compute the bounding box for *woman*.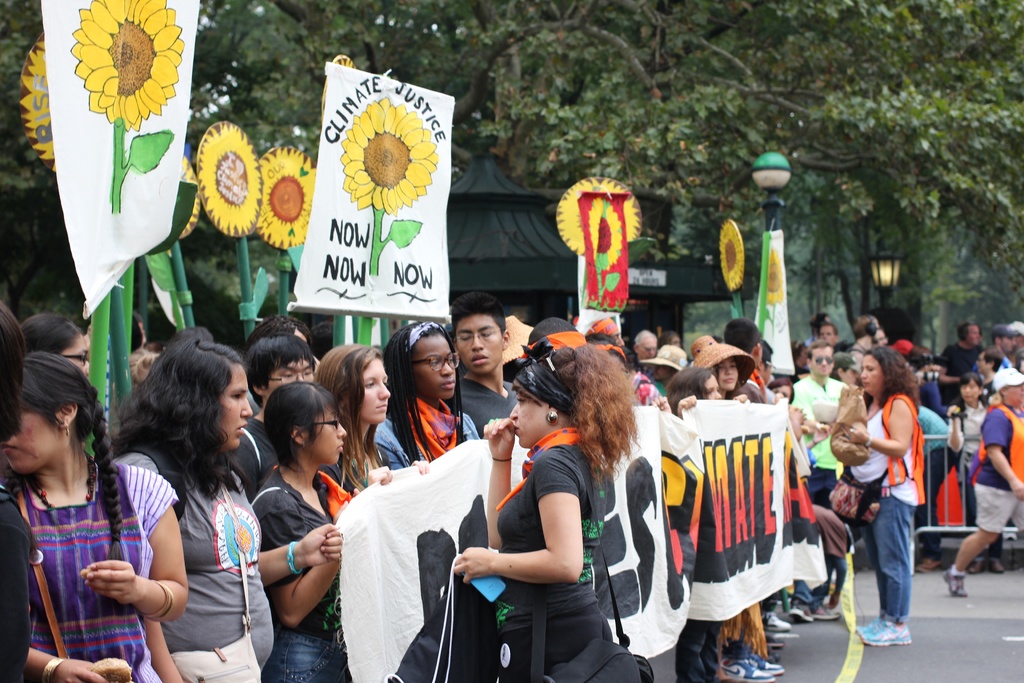
x1=662, y1=361, x2=749, y2=682.
